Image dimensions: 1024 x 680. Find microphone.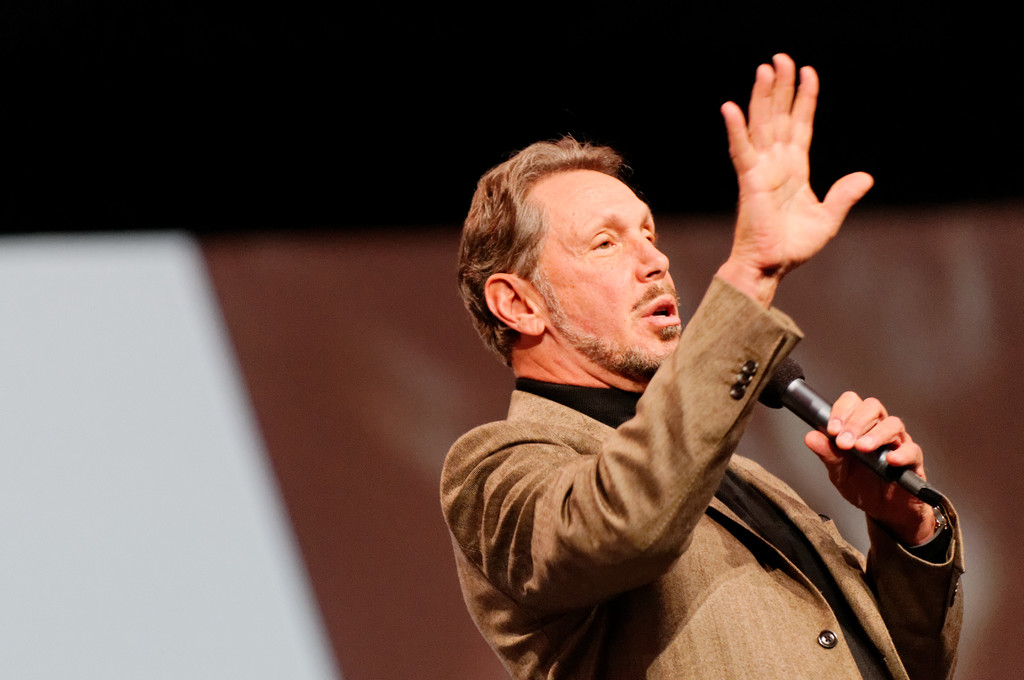
crop(763, 362, 936, 526).
